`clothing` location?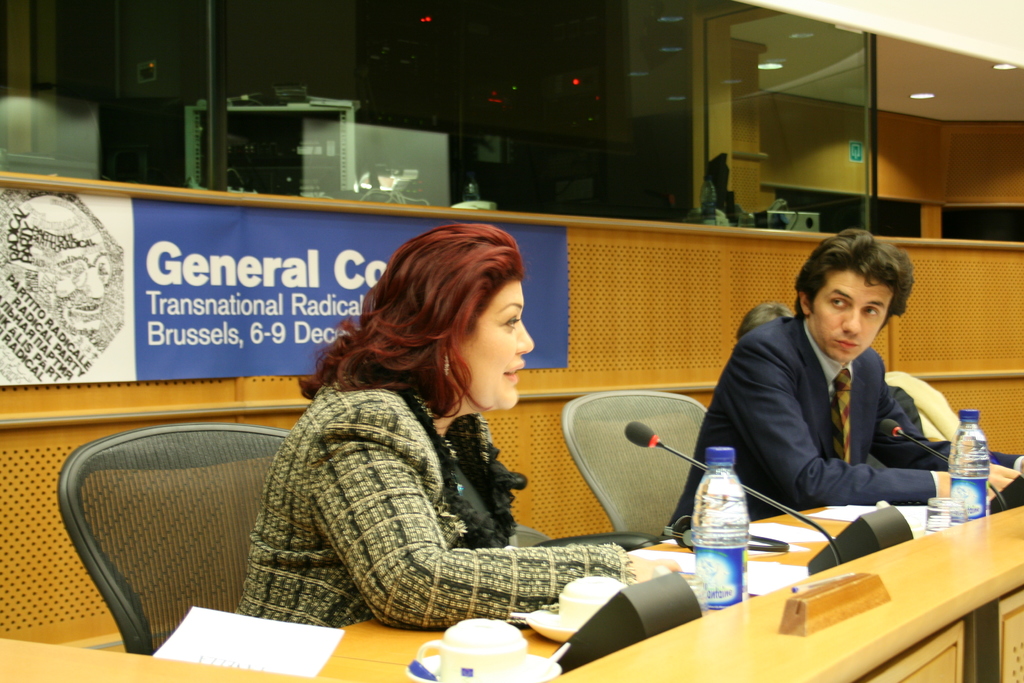
pyautogui.locateOnScreen(234, 371, 641, 638)
